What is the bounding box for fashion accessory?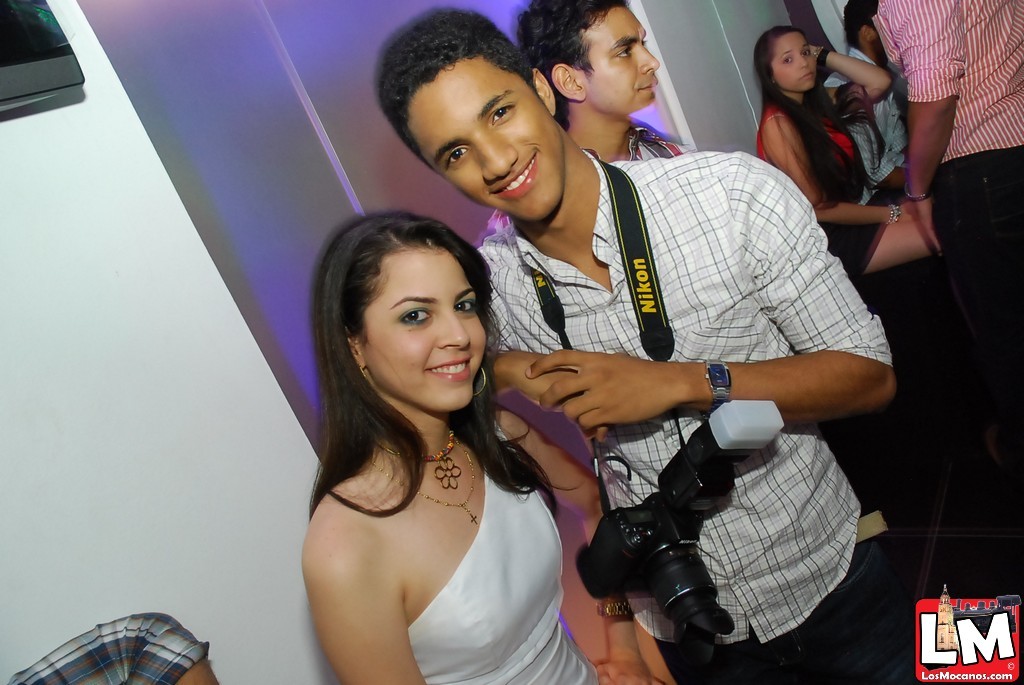
x1=370 y1=444 x2=476 y2=522.
